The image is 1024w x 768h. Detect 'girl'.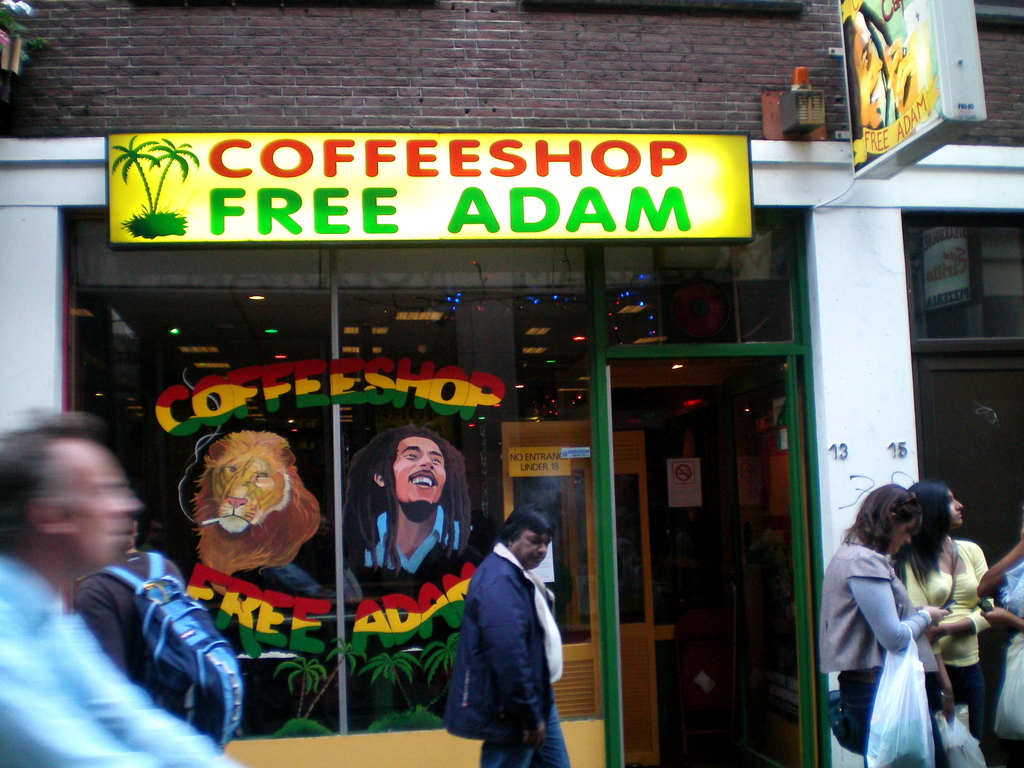
Detection: {"x1": 906, "y1": 478, "x2": 993, "y2": 767}.
